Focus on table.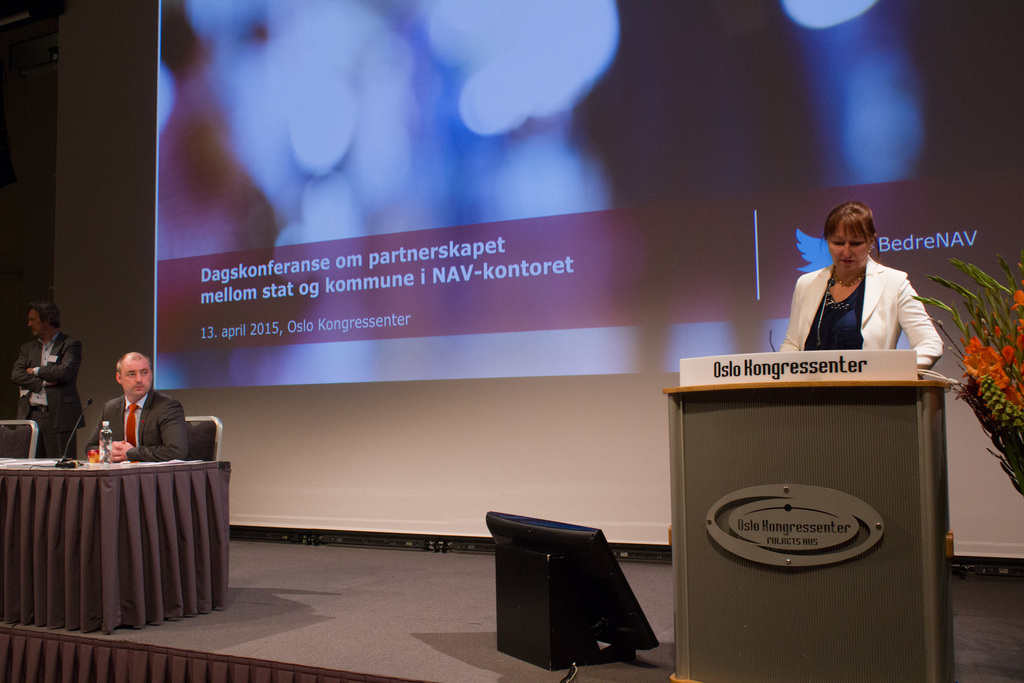
Focused at l=660, t=368, r=955, b=682.
